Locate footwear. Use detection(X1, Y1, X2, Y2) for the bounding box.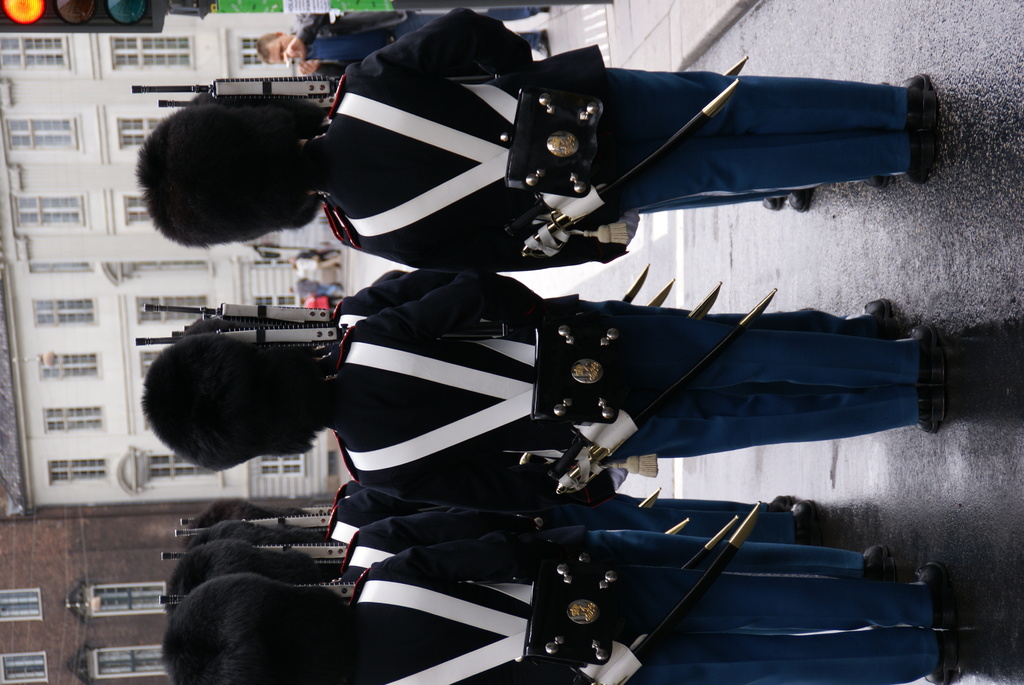
detection(917, 561, 957, 629).
